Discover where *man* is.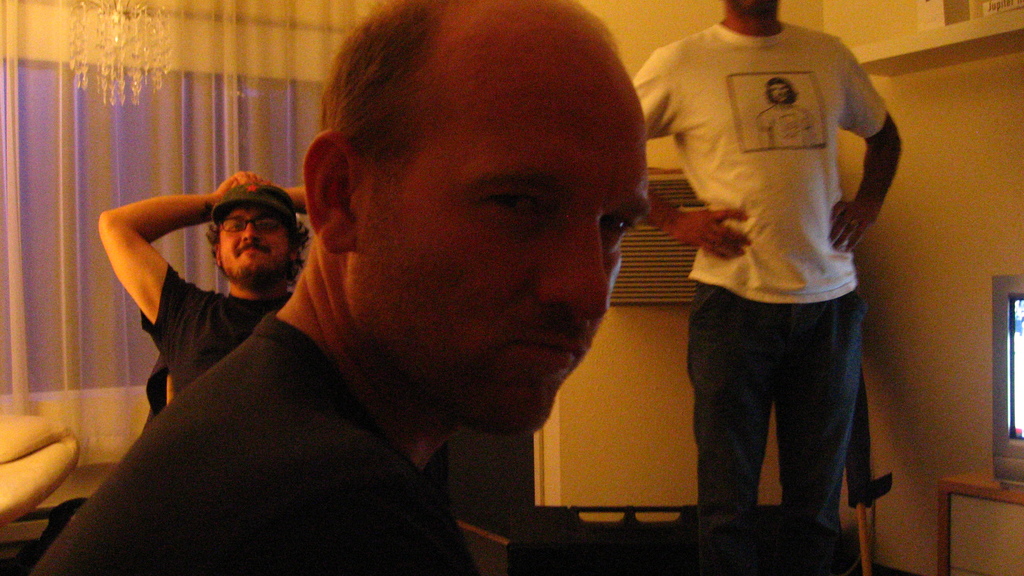
Discovered at <box>95,168,314,401</box>.
